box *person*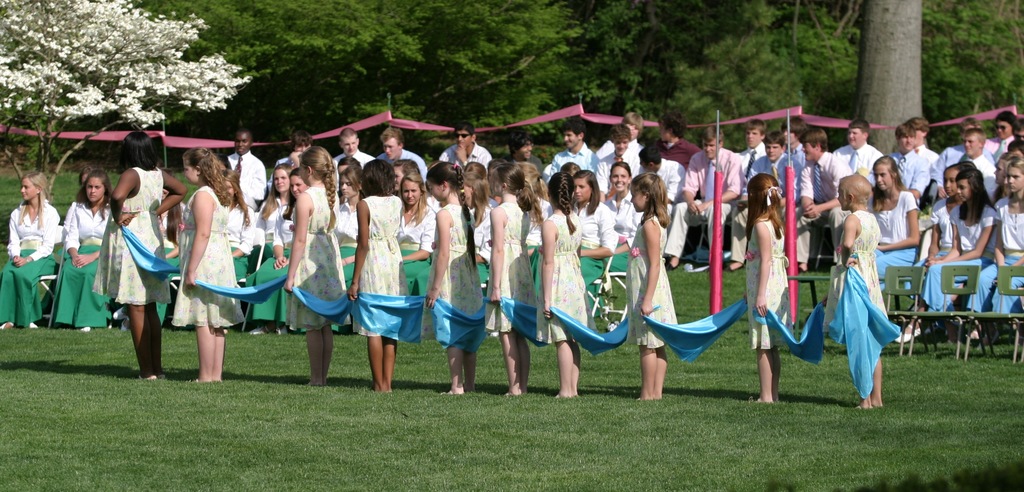
[0, 166, 60, 327]
